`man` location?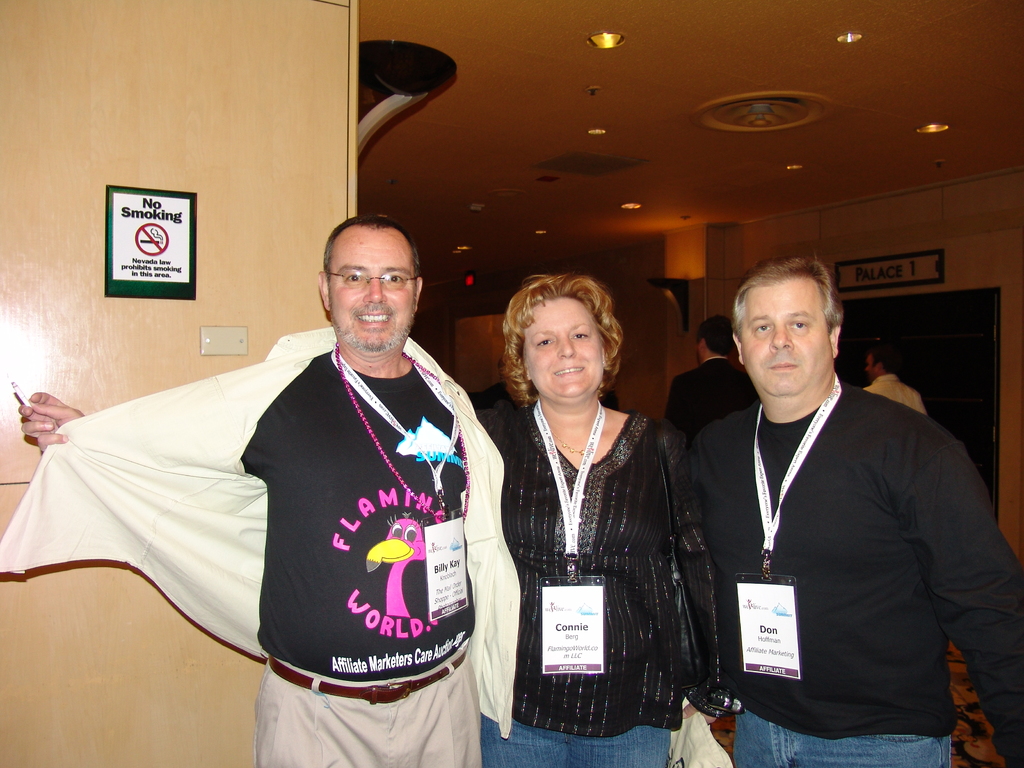
left=0, top=217, right=522, bottom=767
